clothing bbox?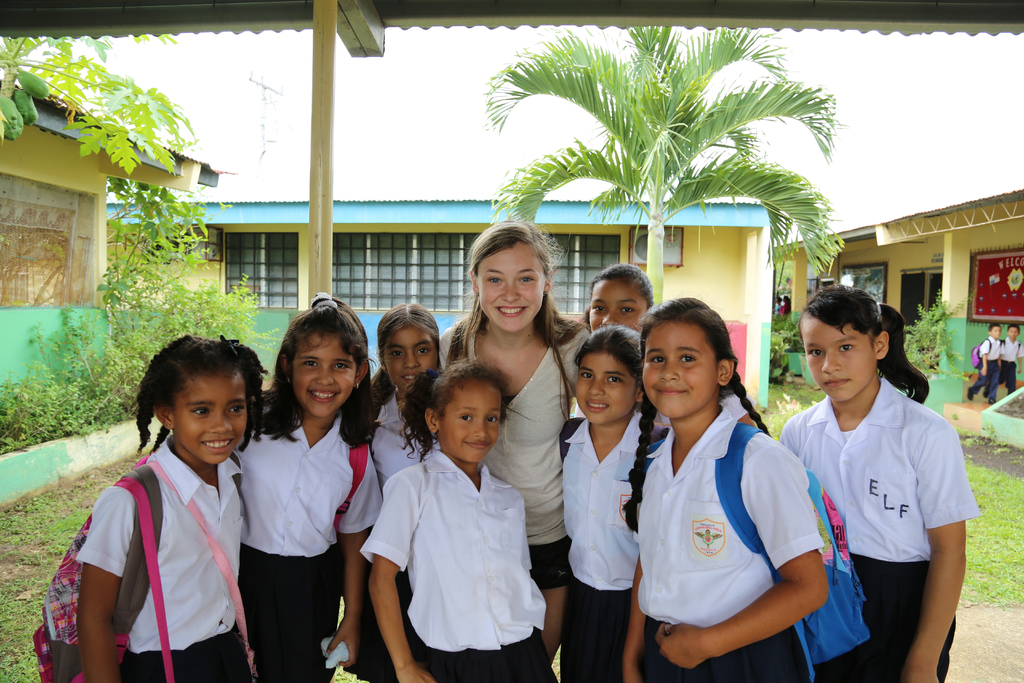
[x1=971, y1=334, x2=1006, y2=395]
